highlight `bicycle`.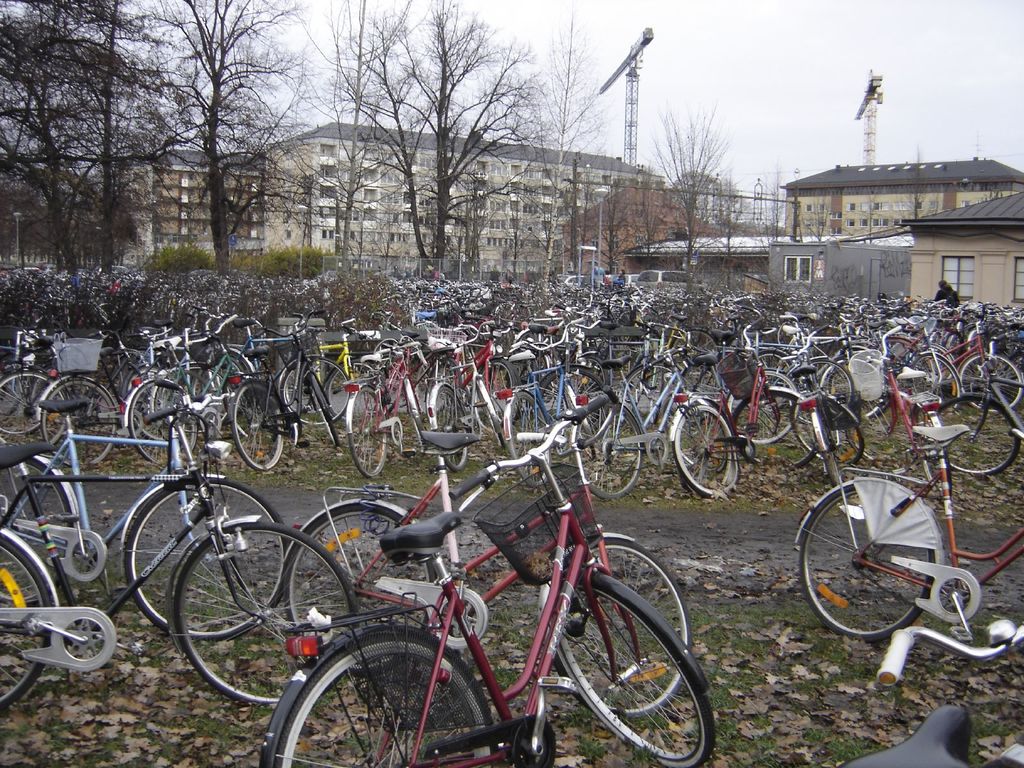
Highlighted region: x1=254 y1=419 x2=713 y2=767.
